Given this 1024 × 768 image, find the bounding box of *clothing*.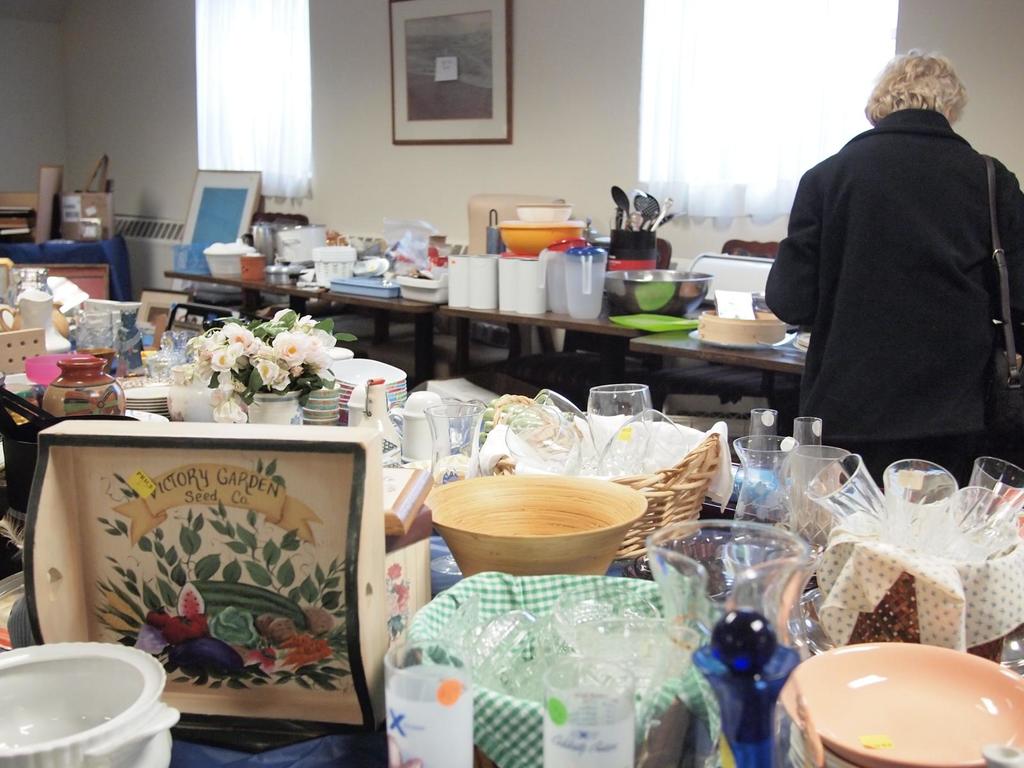
crop(764, 101, 1023, 458).
